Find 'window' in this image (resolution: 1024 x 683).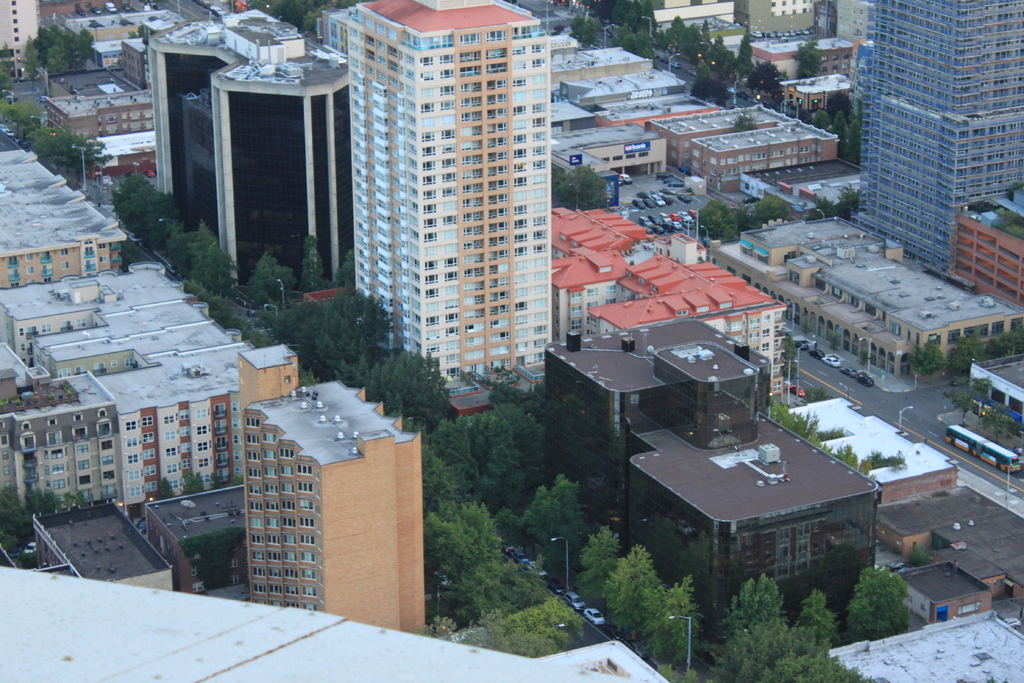
[left=515, top=302, right=527, bottom=311].
